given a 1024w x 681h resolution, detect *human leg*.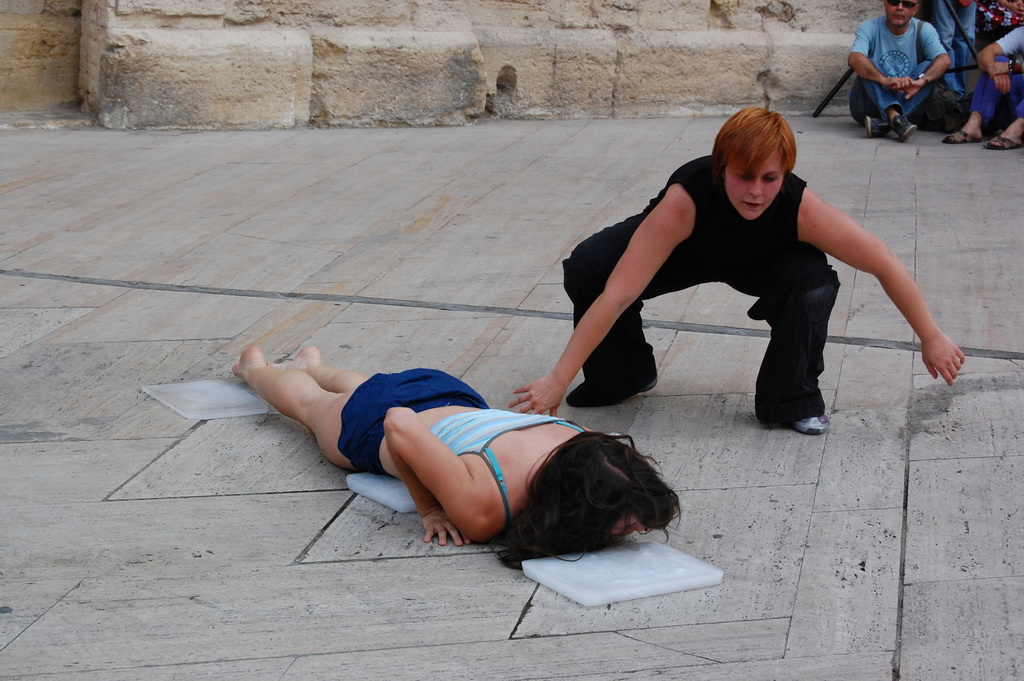
BBox(942, 46, 1011, 141).
